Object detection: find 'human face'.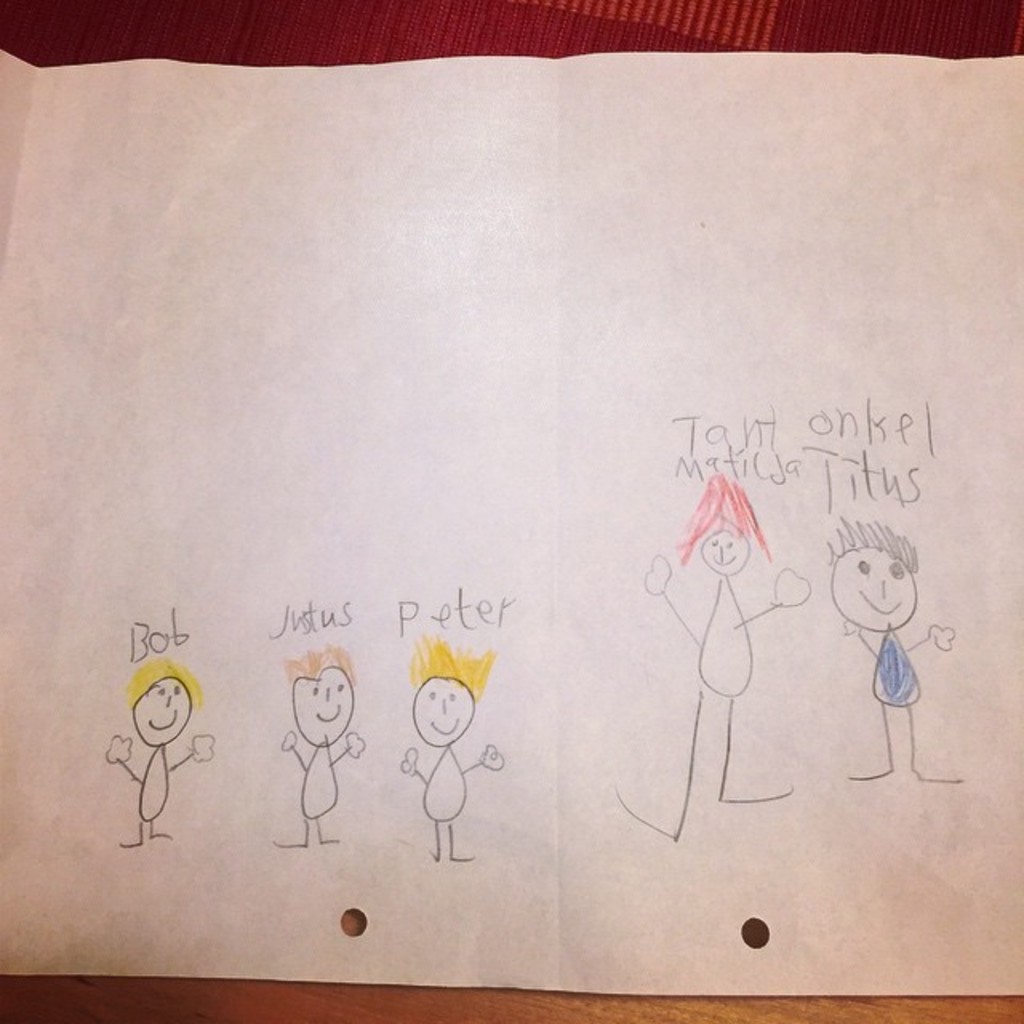
{"x1": 418, "y1": 682, "x2": 474, "y2": 747}.
